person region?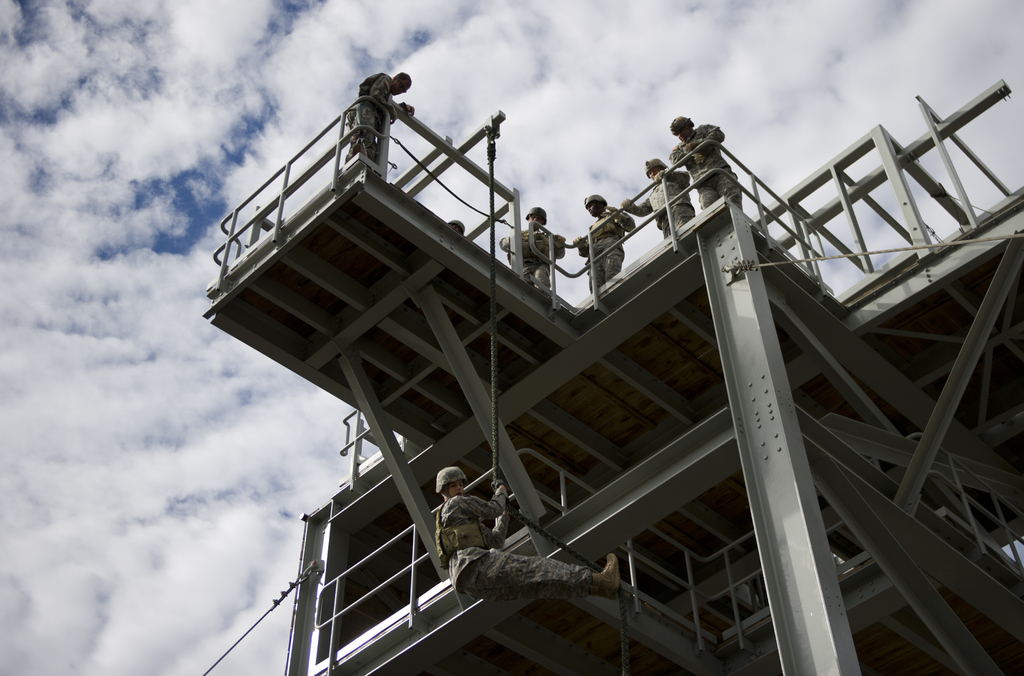
bbox=[621, 153, 691, 239]
